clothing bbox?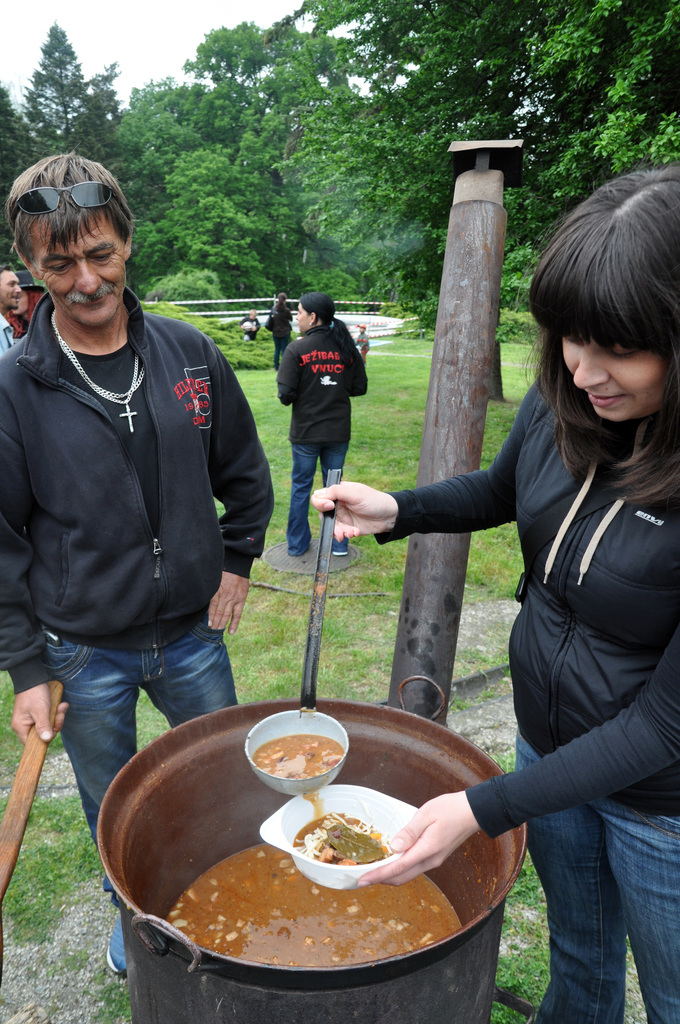
l=0, t=316, r=12, b=347
